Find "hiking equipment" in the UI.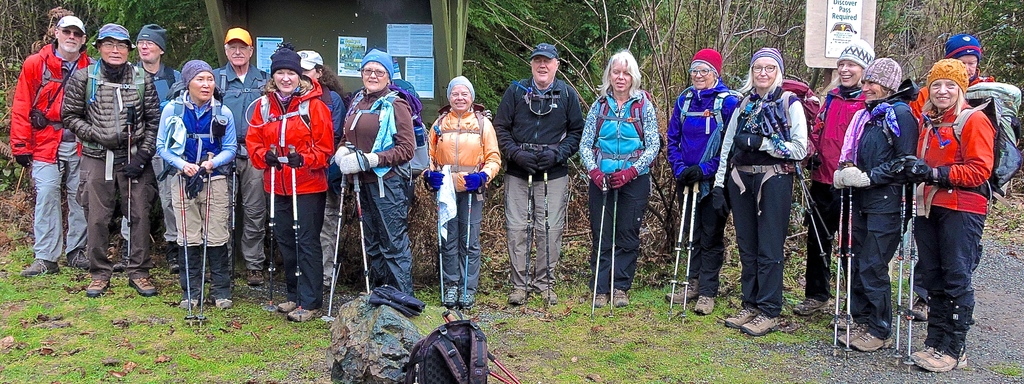
UI element at detection(429, 170, 447, 305).
